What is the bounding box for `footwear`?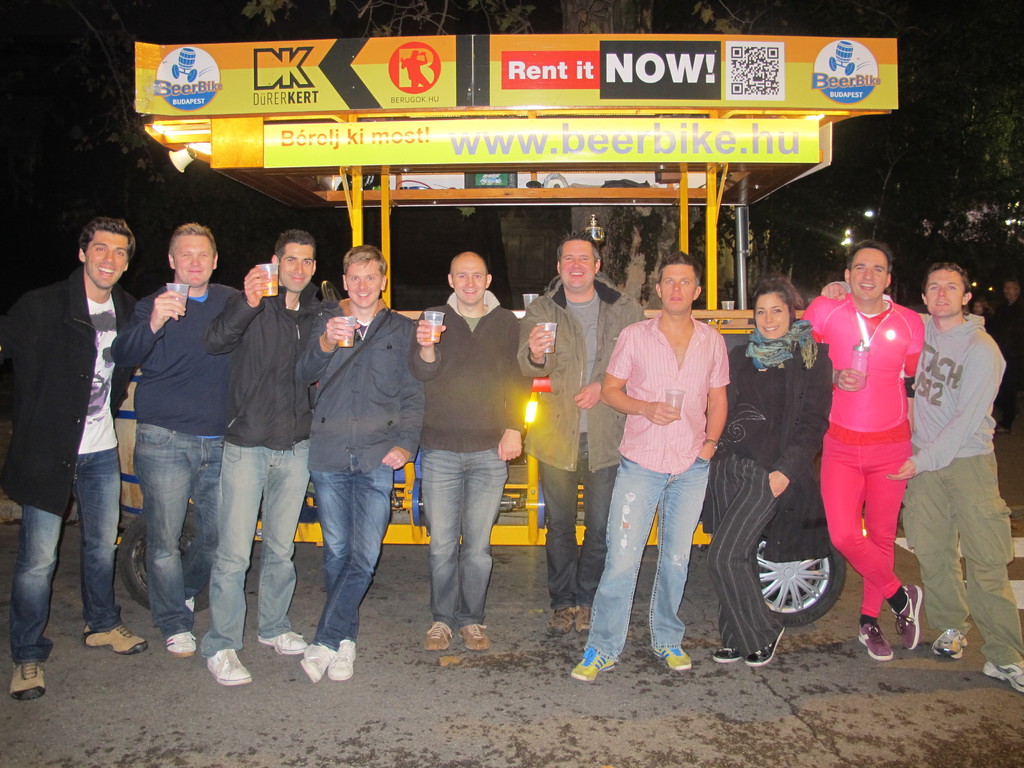
{"x1": 655, "y1": 648, "x2": 692, "y2": 671}.
